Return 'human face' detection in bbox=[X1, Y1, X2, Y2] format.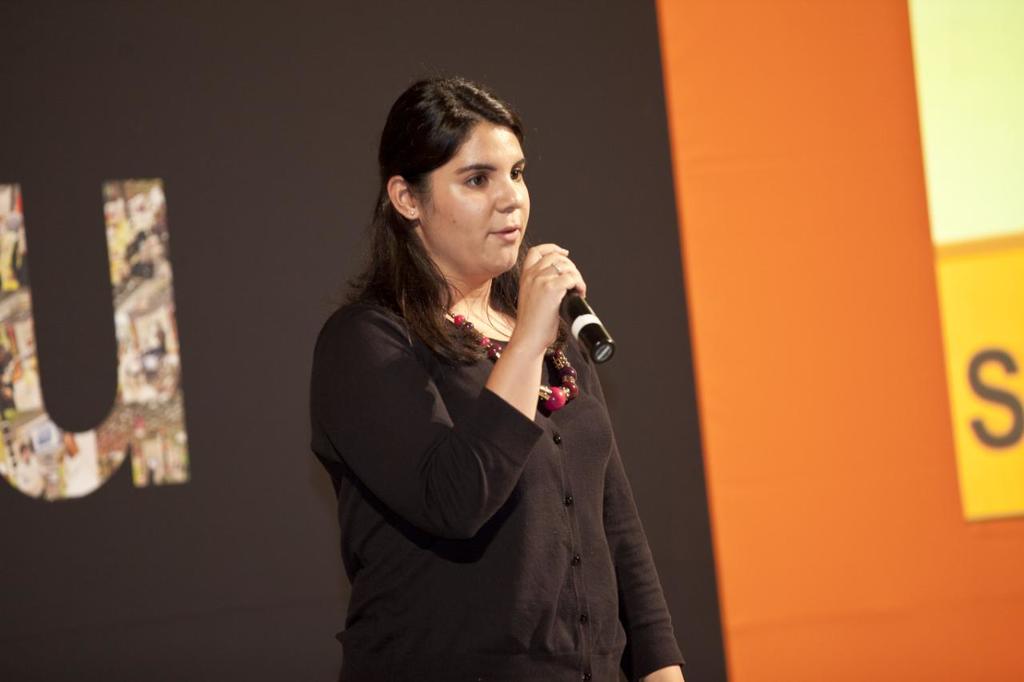
bbox=[418, 124, 534, 279].
